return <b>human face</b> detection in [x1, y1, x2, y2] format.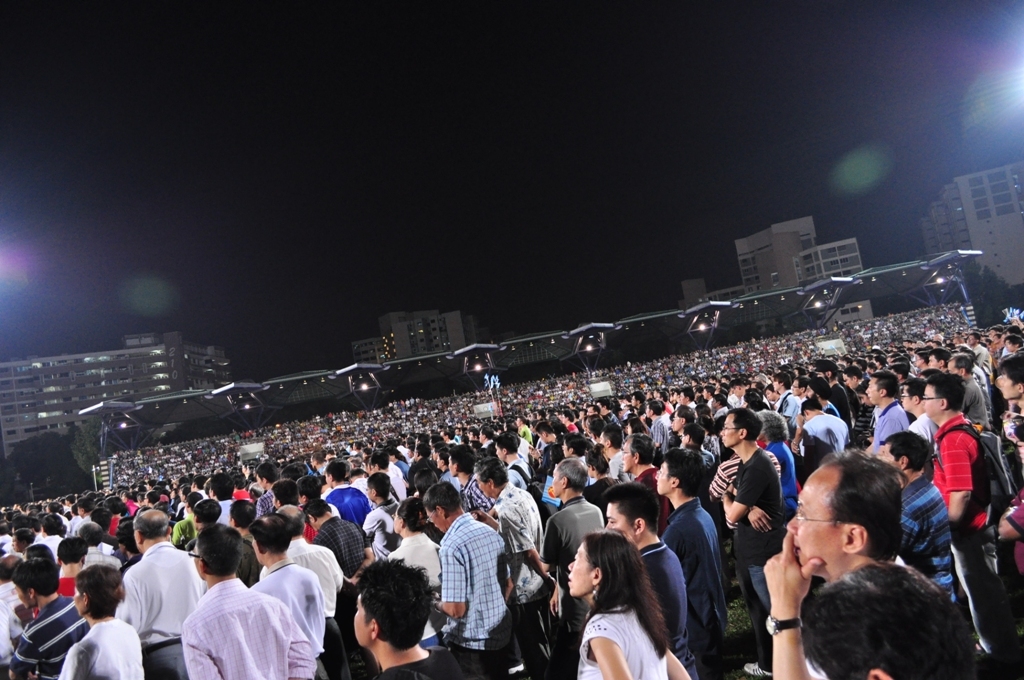
[866, 377, 882, 404].
